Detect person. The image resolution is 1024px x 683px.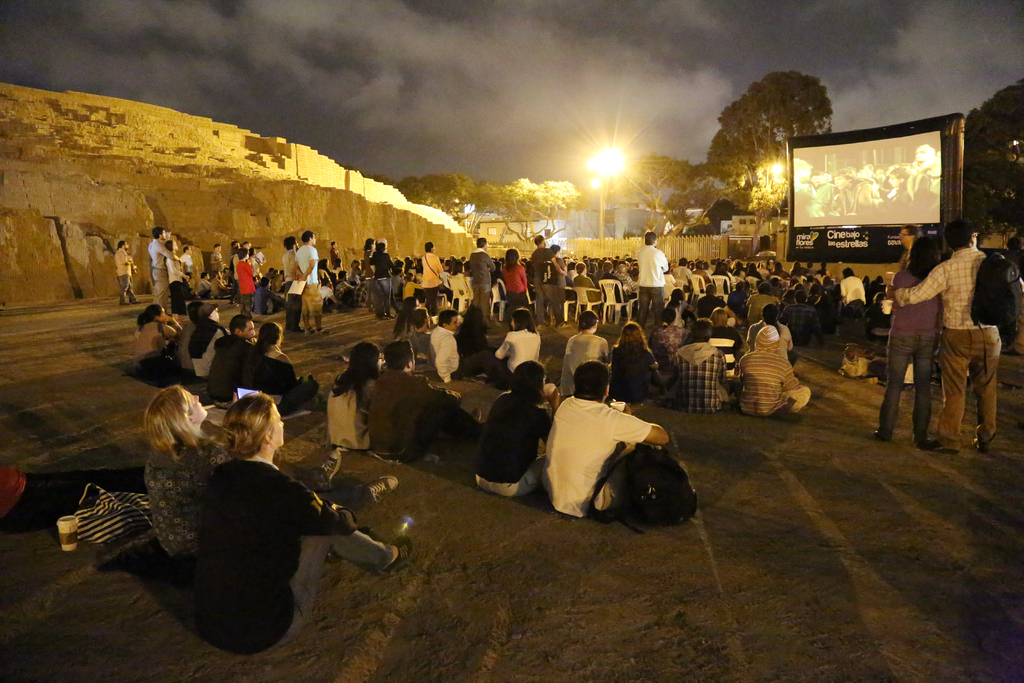
left=672, top=318, right=727, bottom=415.
